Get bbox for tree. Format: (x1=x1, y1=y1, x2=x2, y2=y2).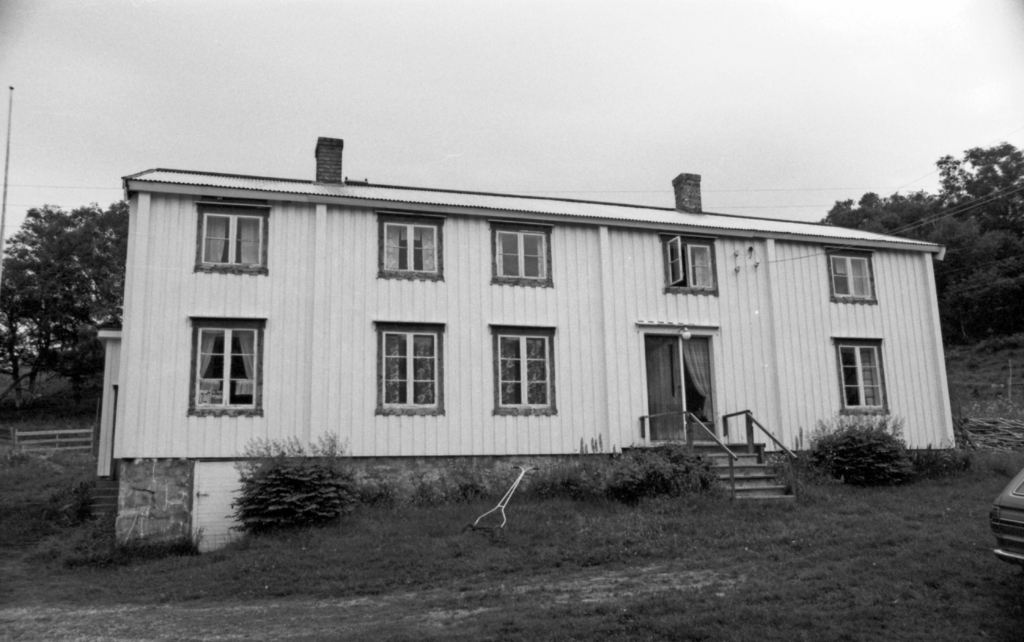
(x1=909, y1=135, x2=1023, y2=307).
